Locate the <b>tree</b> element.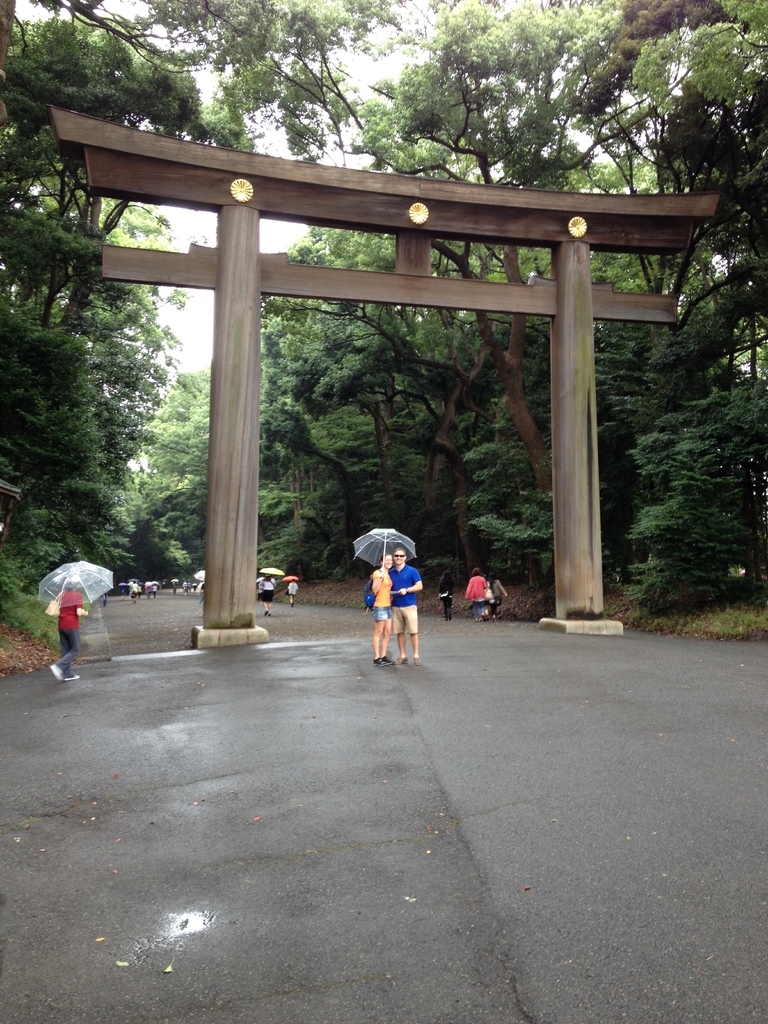
Element bbox: [left=629, top=0, right=767, bottom=339].
